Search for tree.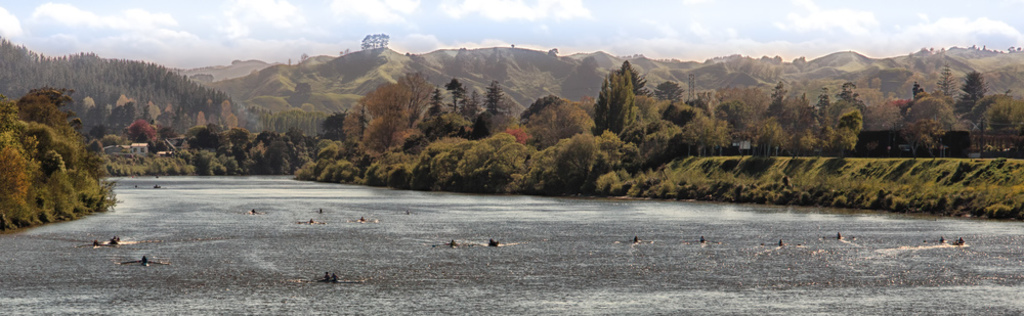
Found at box(517, 61, 700, 190).
